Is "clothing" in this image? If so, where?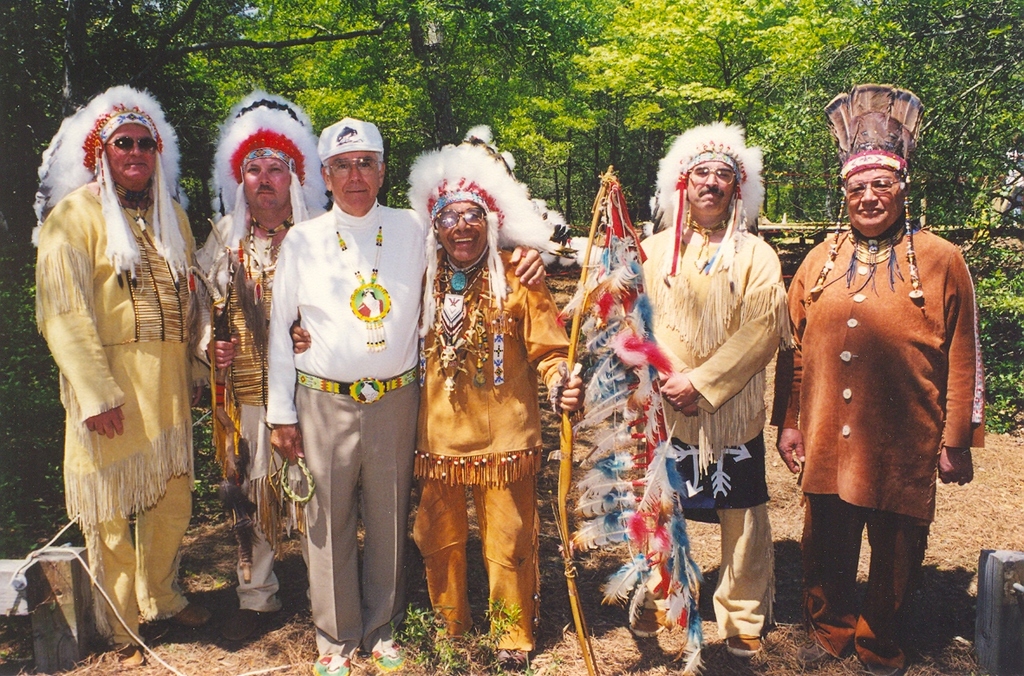
Yes, at bbox=[268, 203, 427, 669].
